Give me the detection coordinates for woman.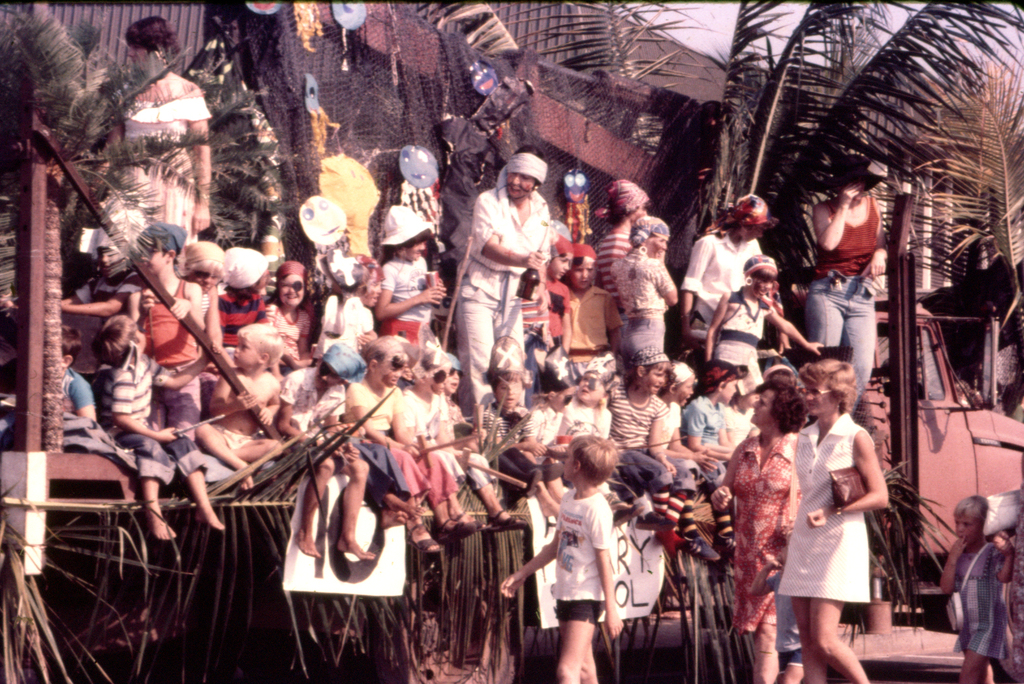
683:182:776:360.
